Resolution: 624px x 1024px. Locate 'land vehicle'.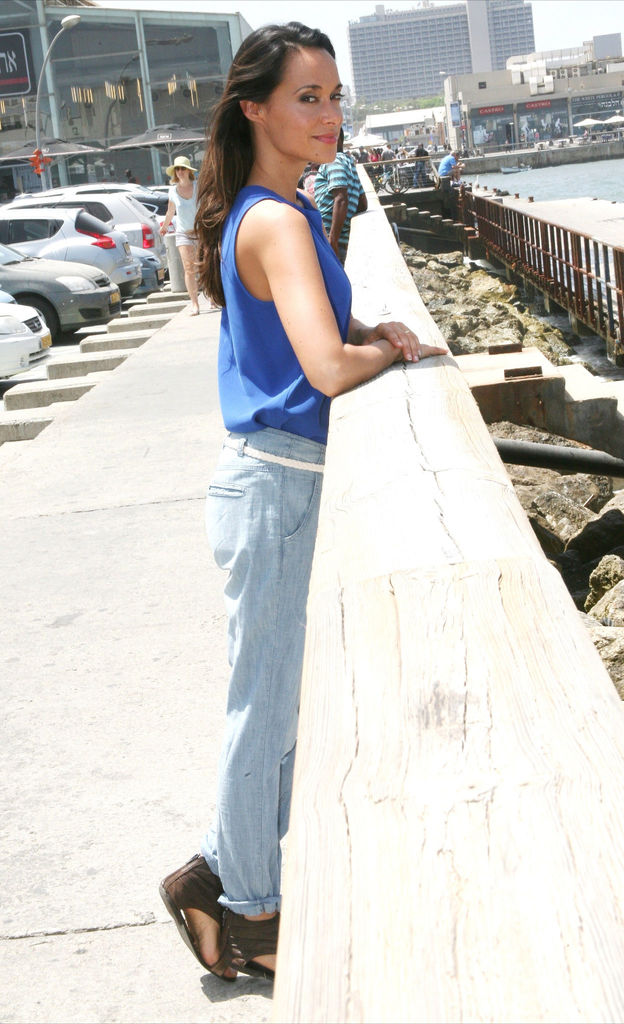
rect(35, 177, 159, 196).
